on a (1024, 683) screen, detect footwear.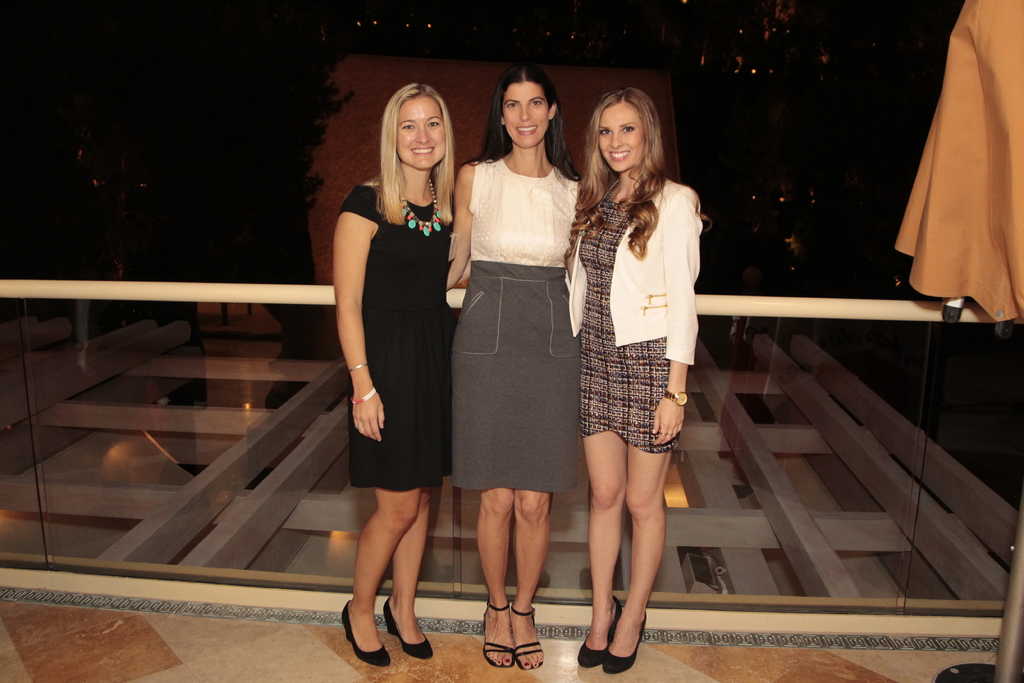
[x1=483, y1=593, x2=515, y2=667].
